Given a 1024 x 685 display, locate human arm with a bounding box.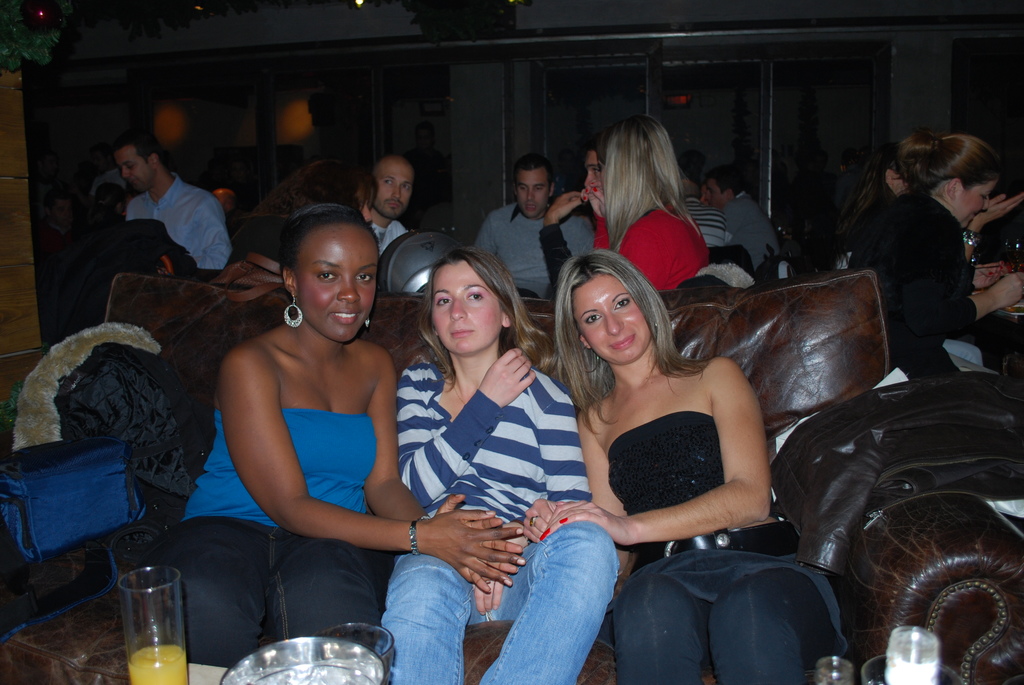
Located: <region>388, 345, 534, 500</region>.
